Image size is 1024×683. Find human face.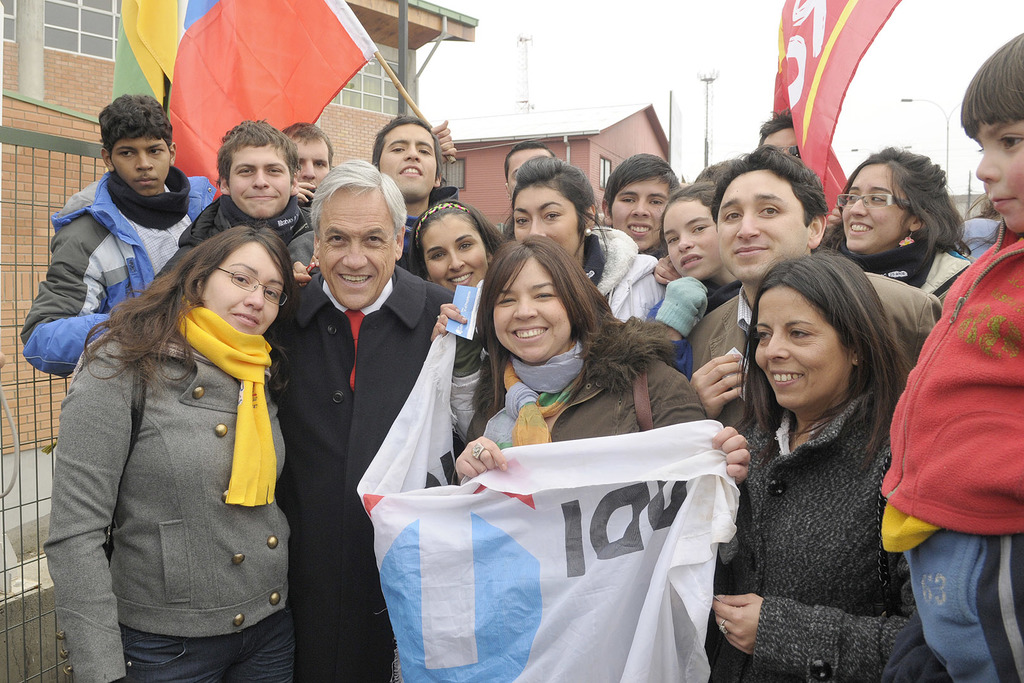
[x1=226, y1=147, x2=293, y2=218].
